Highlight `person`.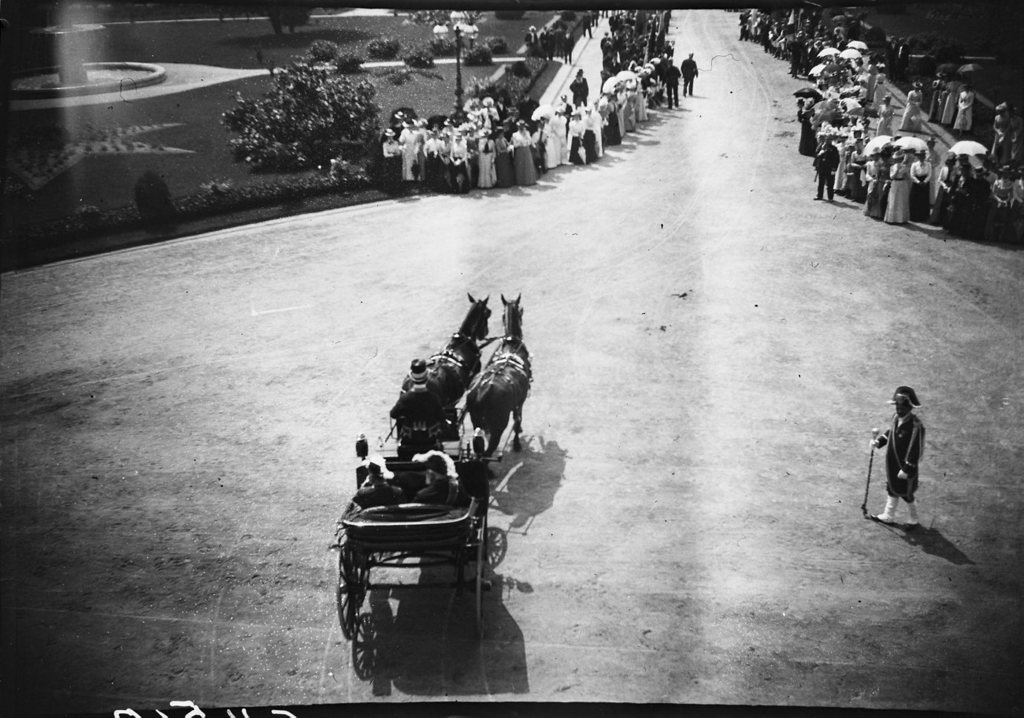
Highlighted region: 417/445/457/504.
